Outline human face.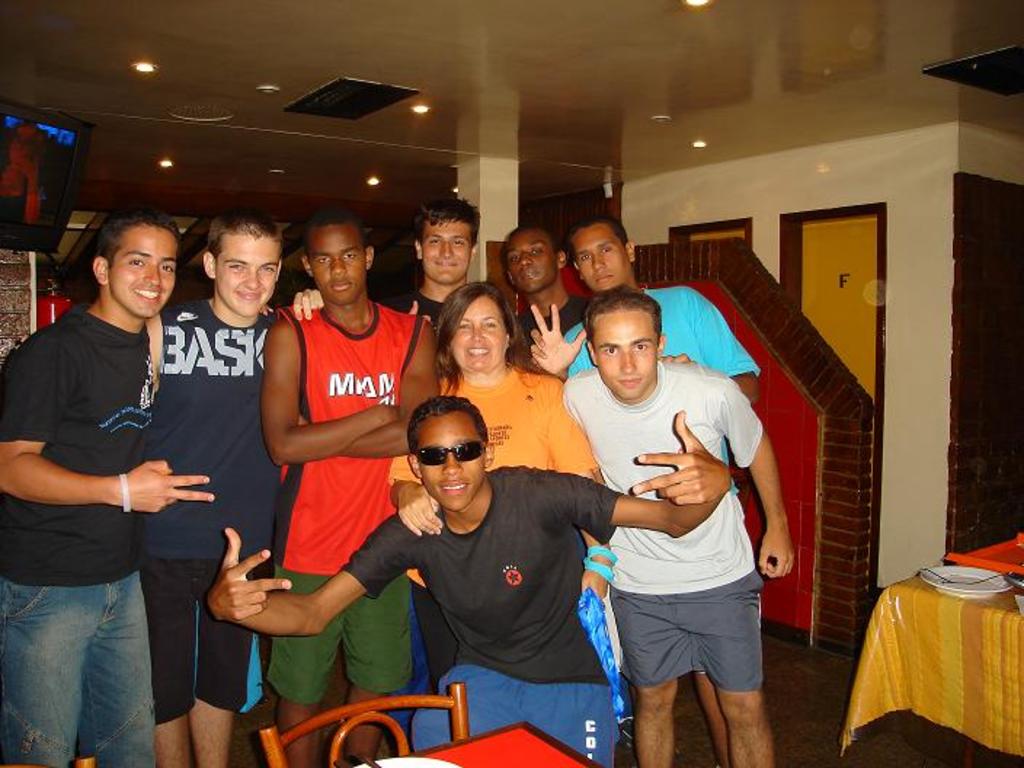
Outline: BBox(106, 225, 175, 317).
